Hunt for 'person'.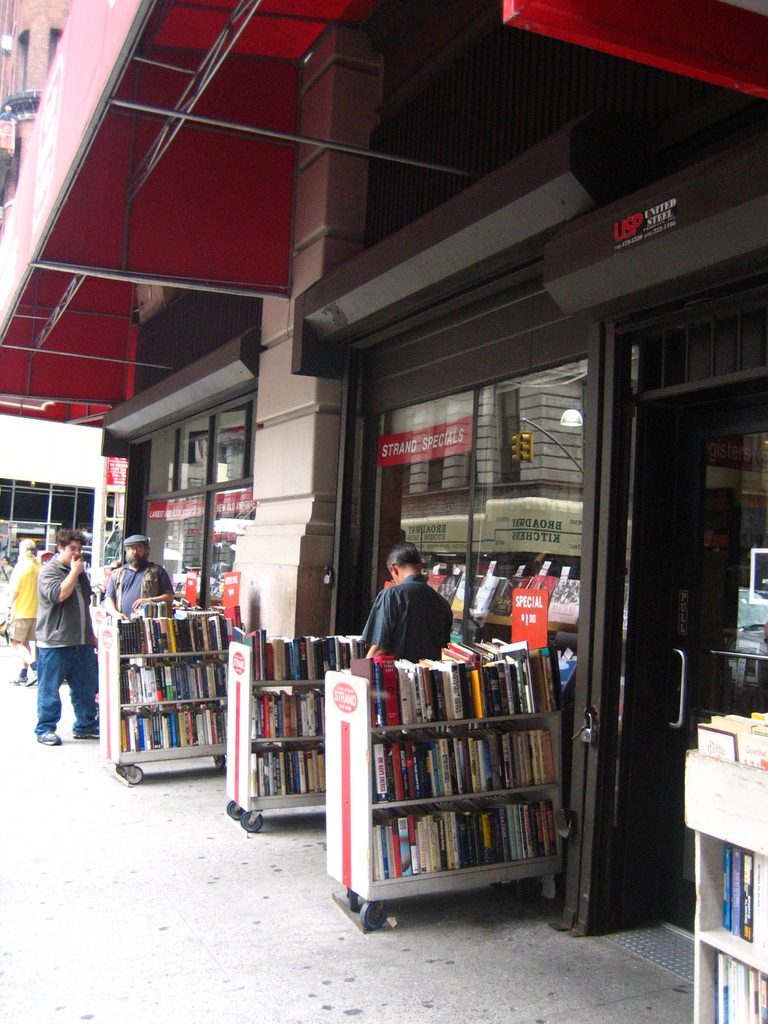
Hunted down at <bbox>364, 551, 458, 676</bbox>.
